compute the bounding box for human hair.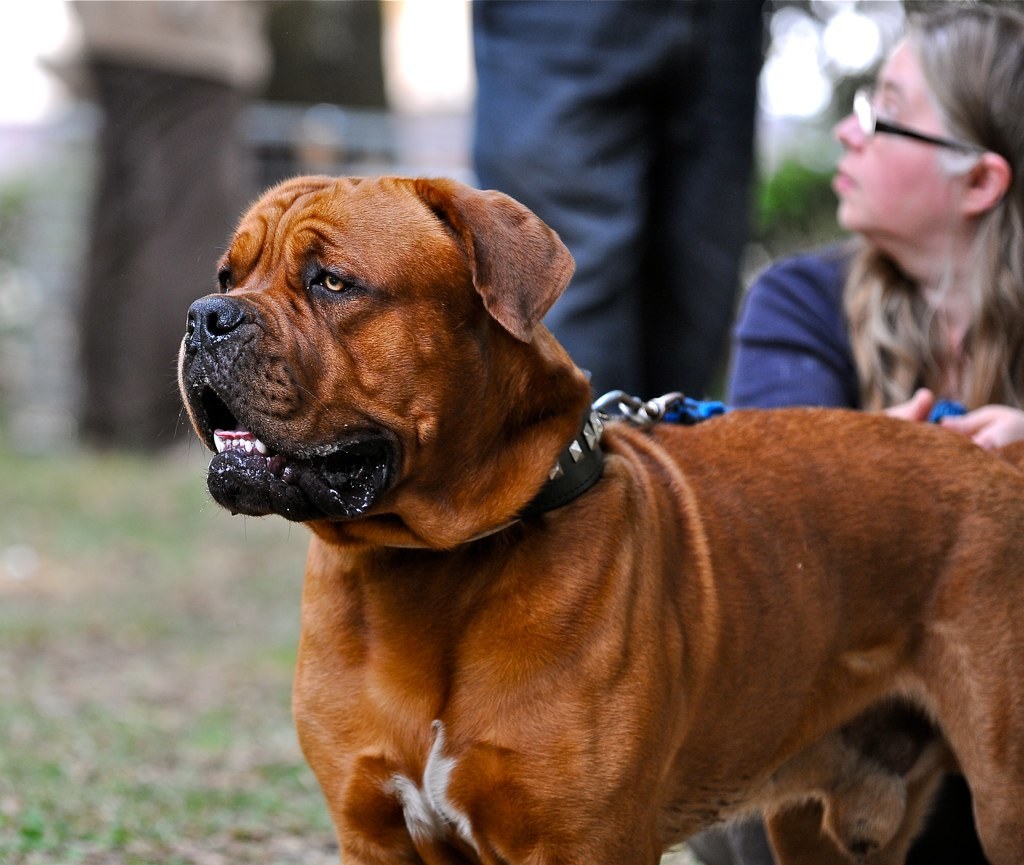
left=844, top=2, right=1023, bottom=418.
